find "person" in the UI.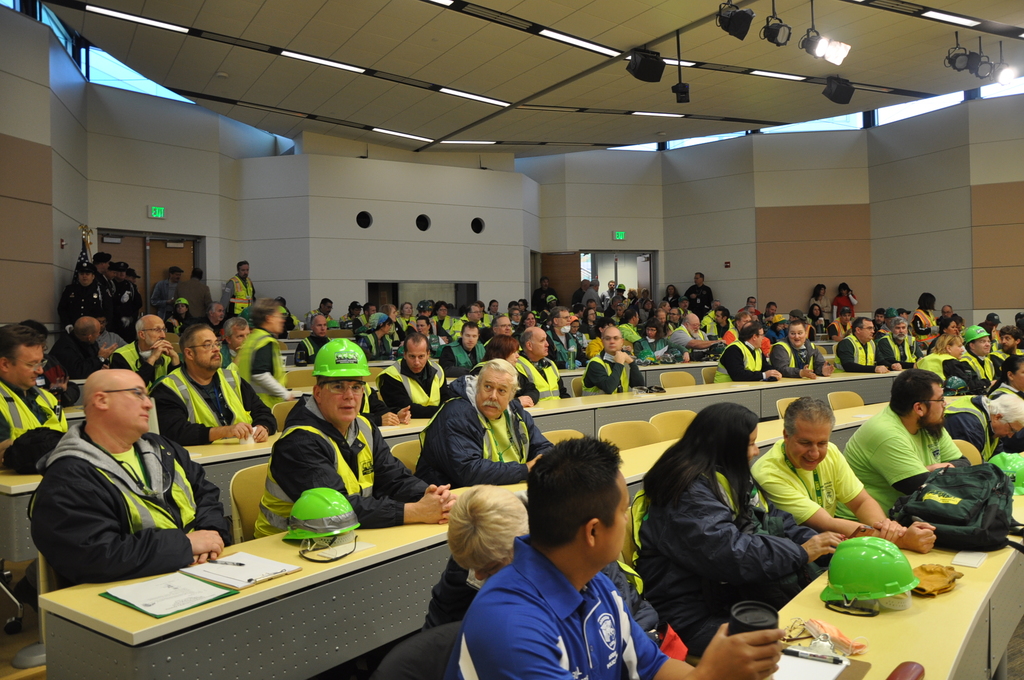
UI element at <box>524,316,532,329</box>.
